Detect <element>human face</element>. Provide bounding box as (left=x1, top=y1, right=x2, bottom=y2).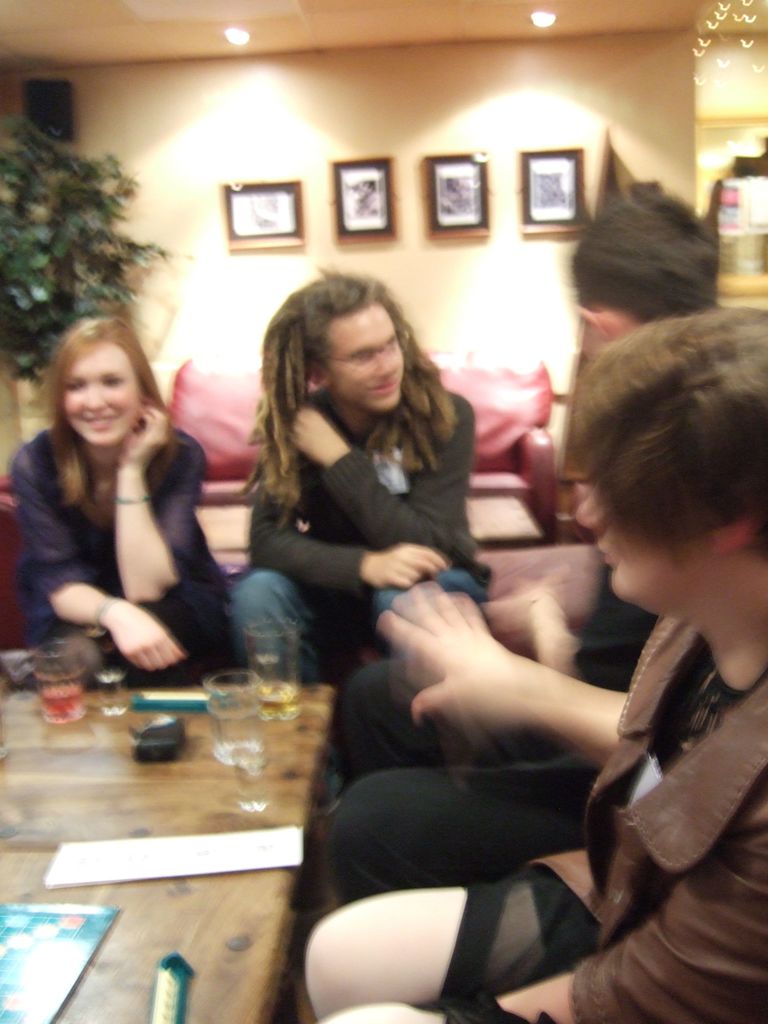
(left=65, top=340, right=144, bottom=442).
